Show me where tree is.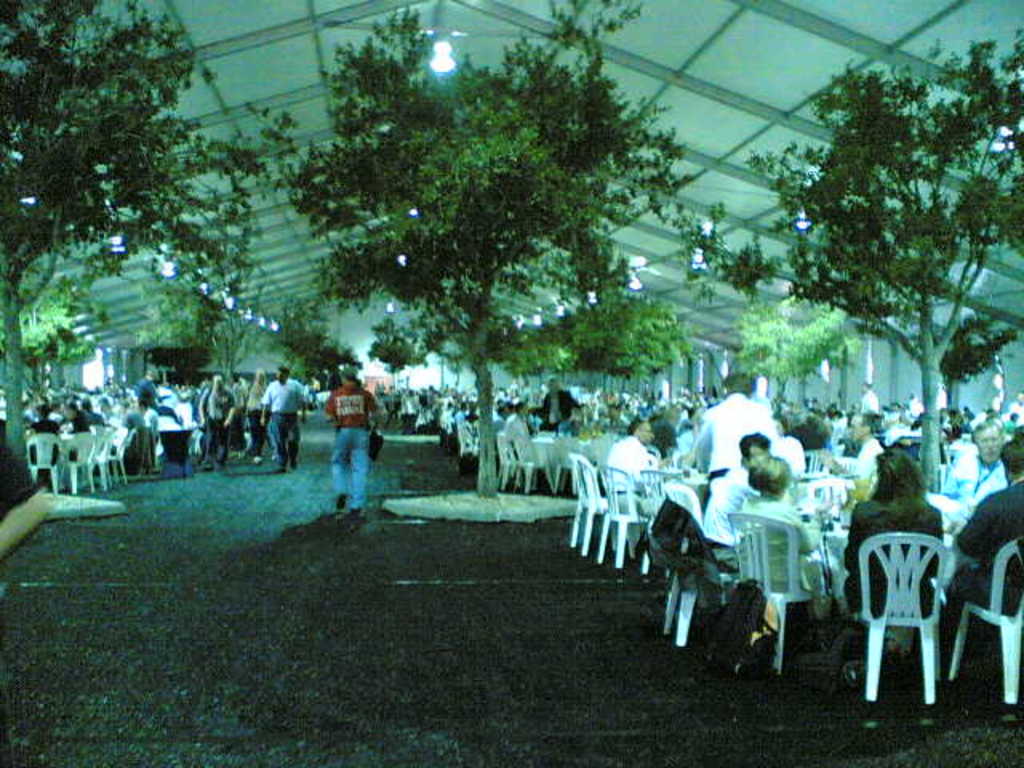
tree is at (left=490, top=298, right=682, bottom=437).
